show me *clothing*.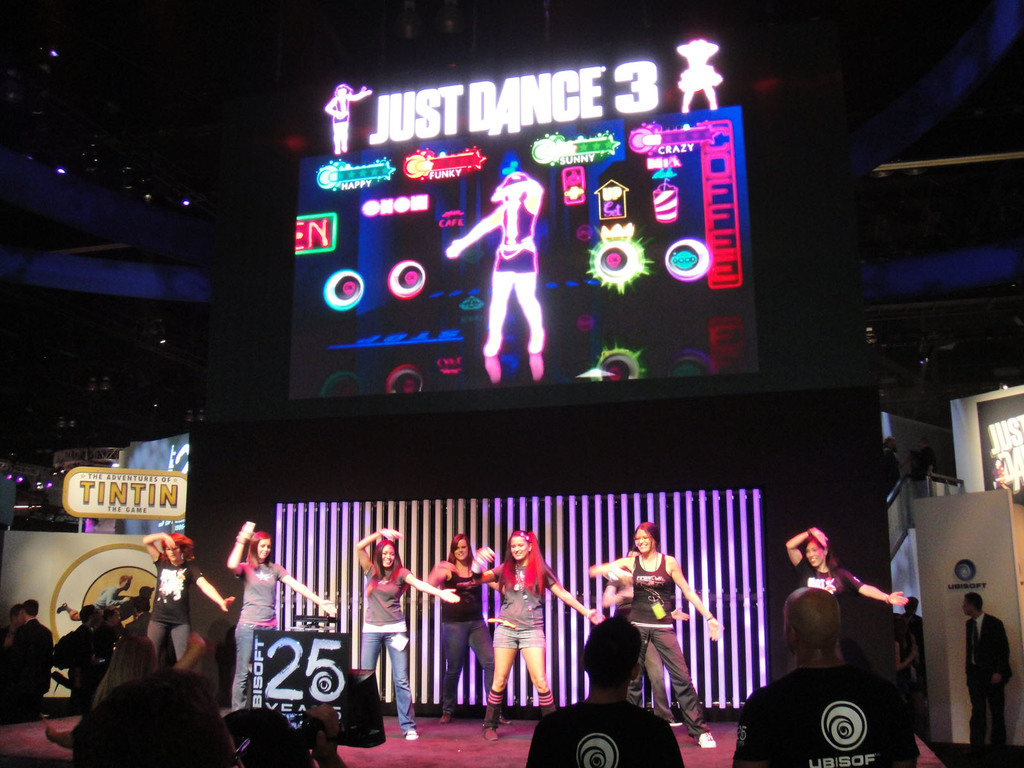
*clothing* is here: {"x1": 528, "y1": 699, "x2": 688, "y2": 767}.
